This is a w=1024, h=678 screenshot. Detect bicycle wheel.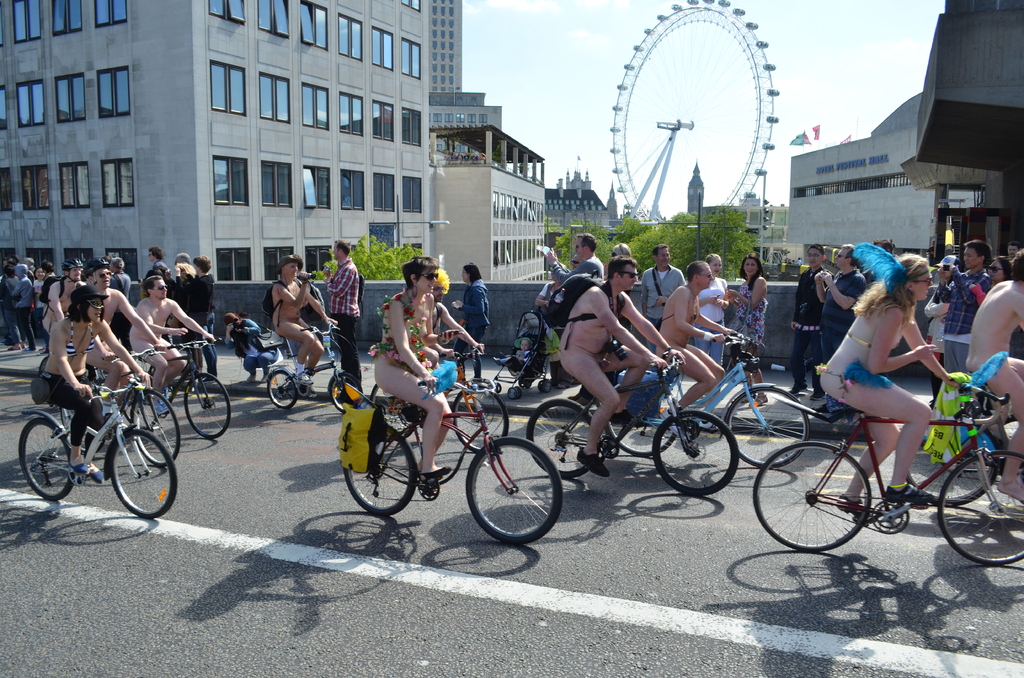
bbox=[467, 433, 561, 551].
